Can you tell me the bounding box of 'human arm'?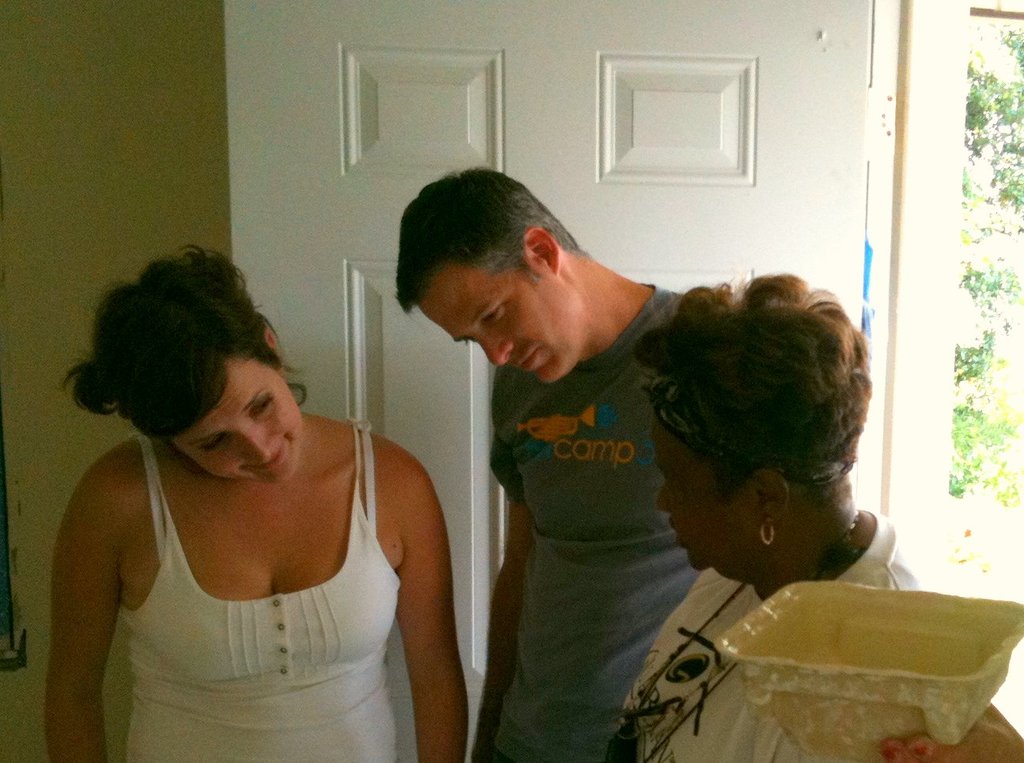
bbox(372, 429, 471, 762).
